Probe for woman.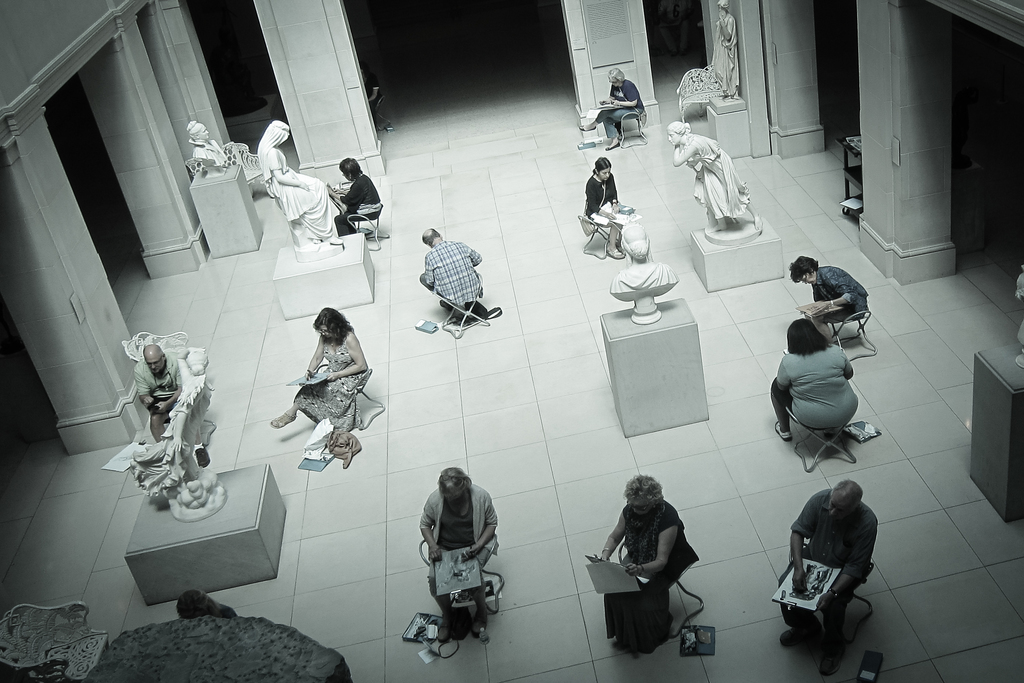
Probe result: (x1=792, y1=255, x2=865, y2=342).
